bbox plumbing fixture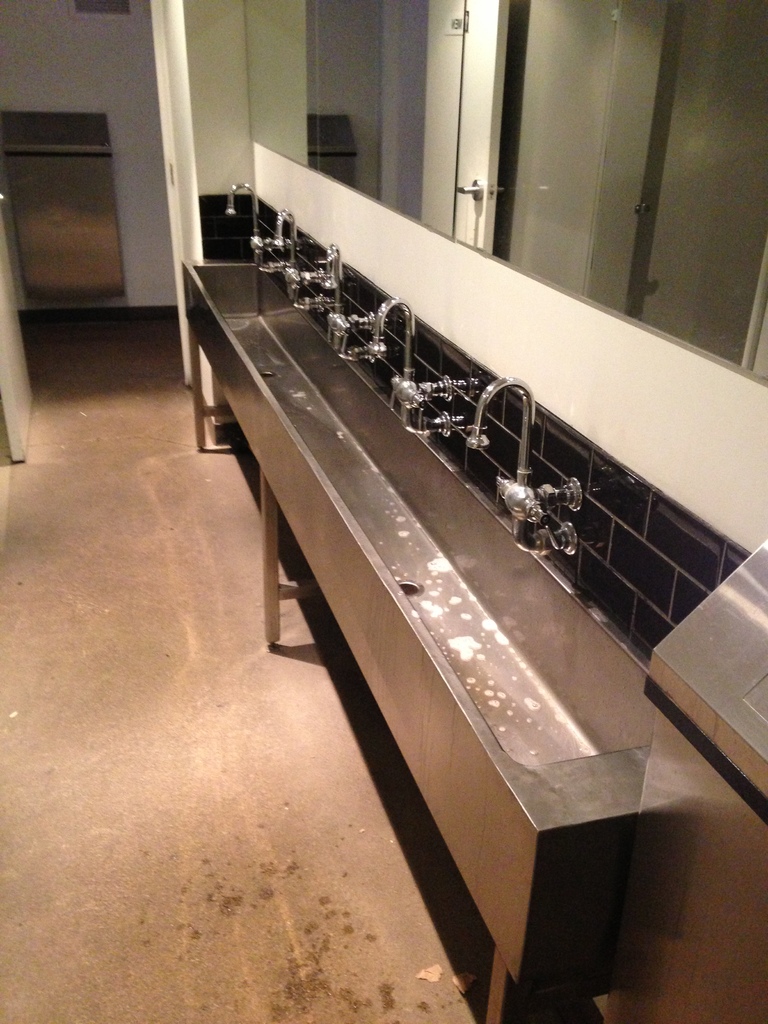
362 295 474 436
